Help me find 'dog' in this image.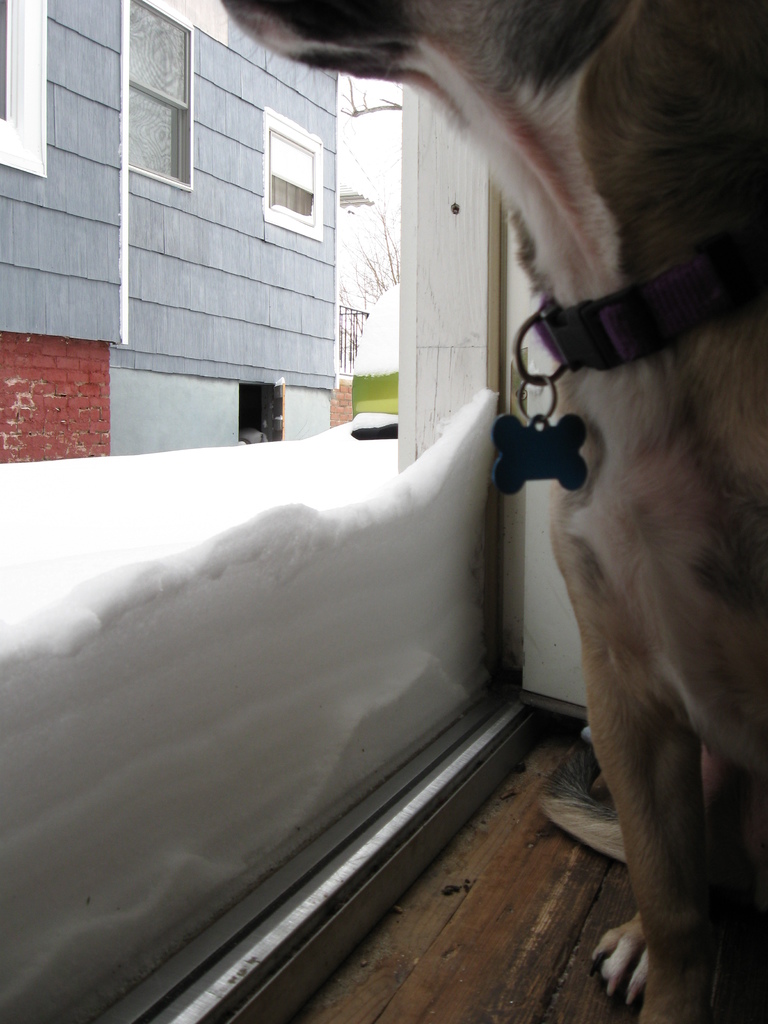
Found it: 212, 0, 767, 1023.
